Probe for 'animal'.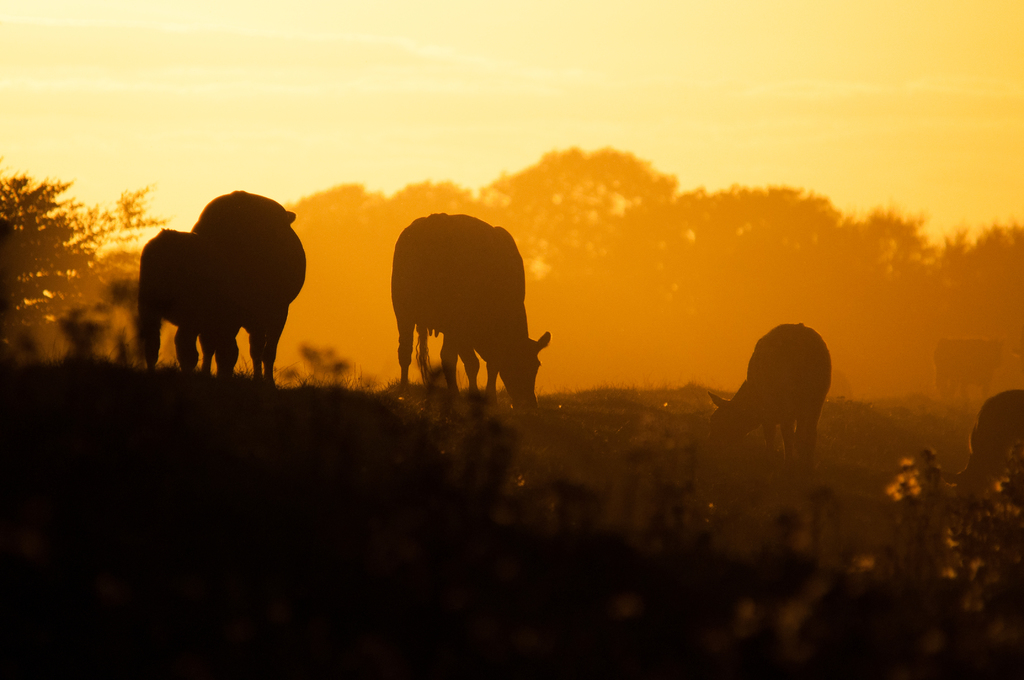
Probe result: box=[139, 223, 223, 376].
